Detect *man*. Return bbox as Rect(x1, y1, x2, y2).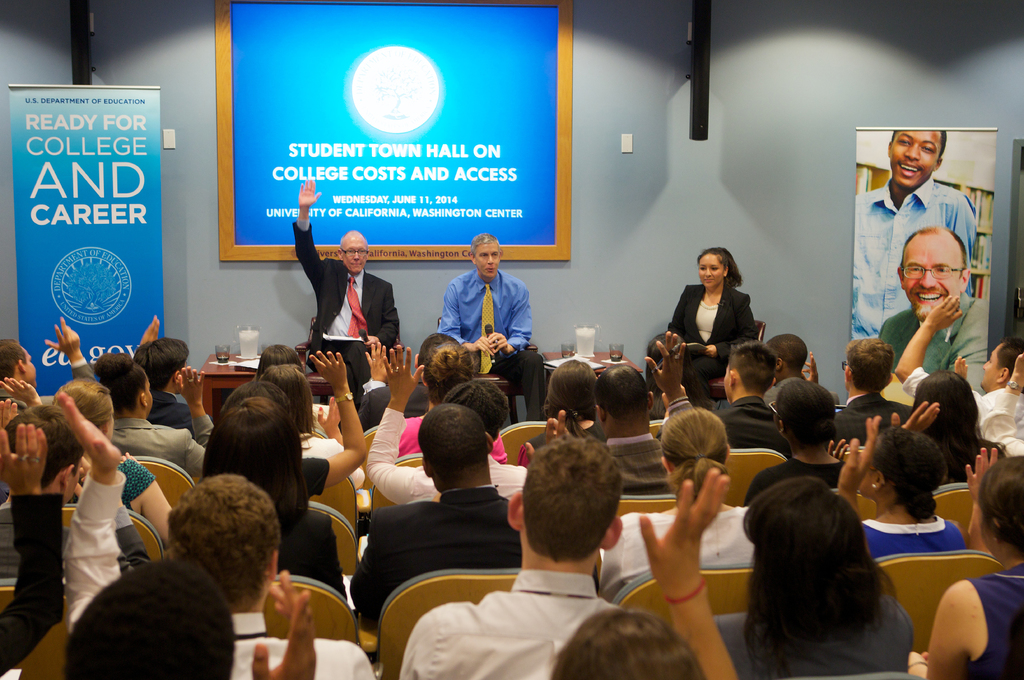
Rect(388, 464, 735, 679).
